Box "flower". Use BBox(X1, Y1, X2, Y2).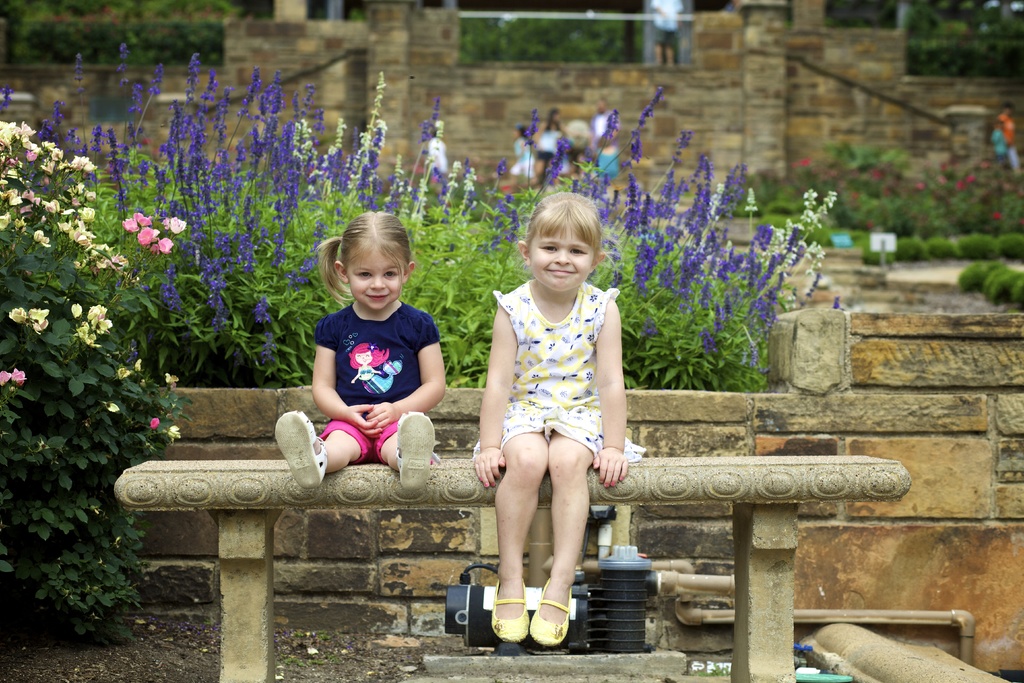
BBox(0, 370, 10, 390).
